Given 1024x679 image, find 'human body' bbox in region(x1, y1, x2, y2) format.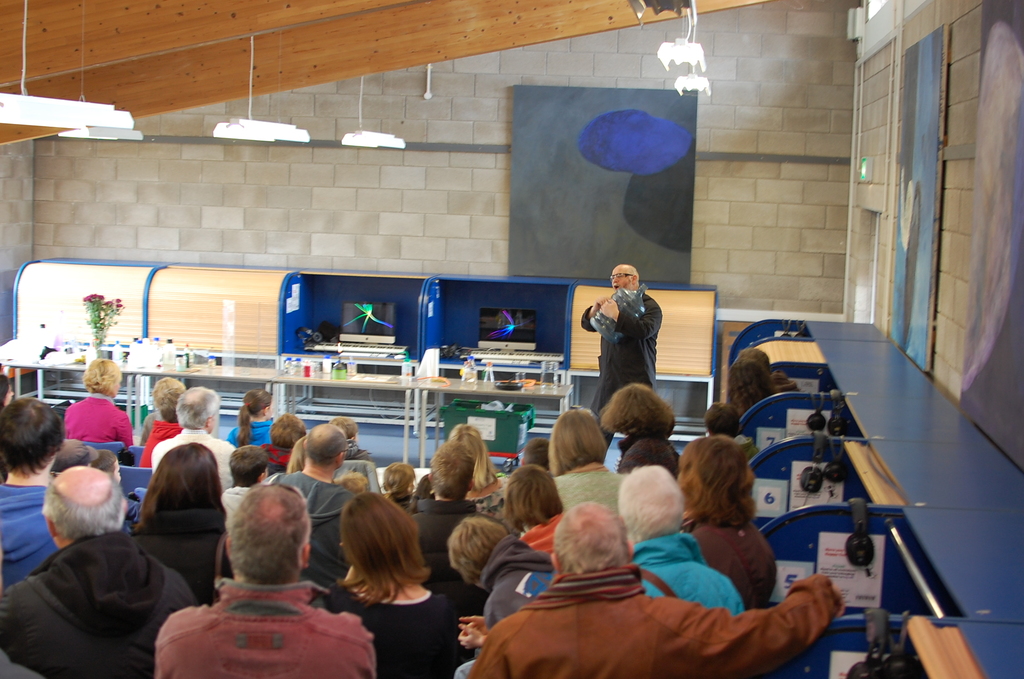
region(140, 416, 182, 467).
